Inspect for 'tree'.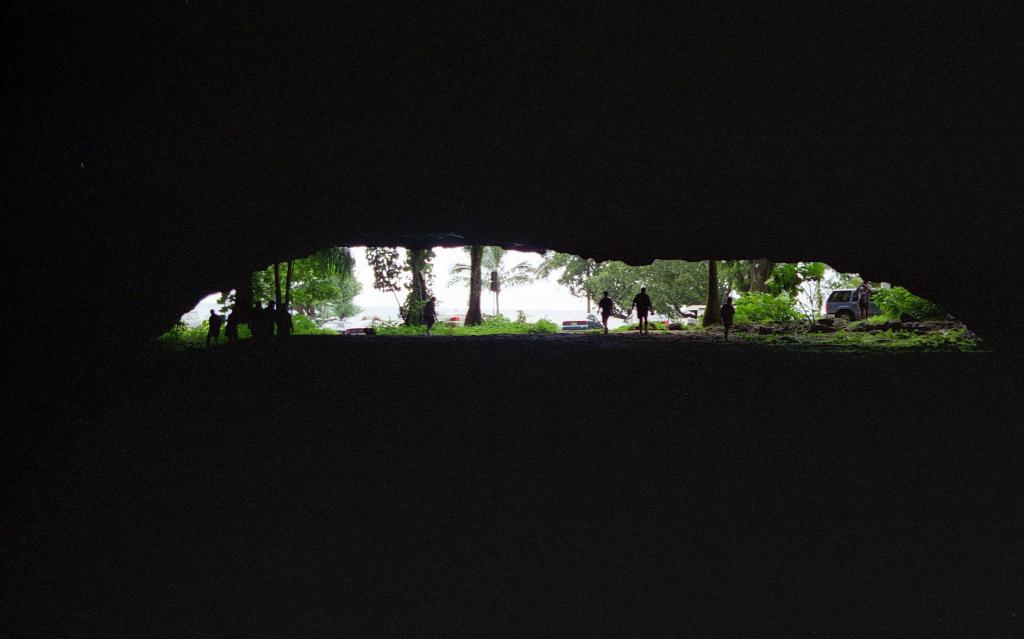
Inspection: 399:247:437:323.
